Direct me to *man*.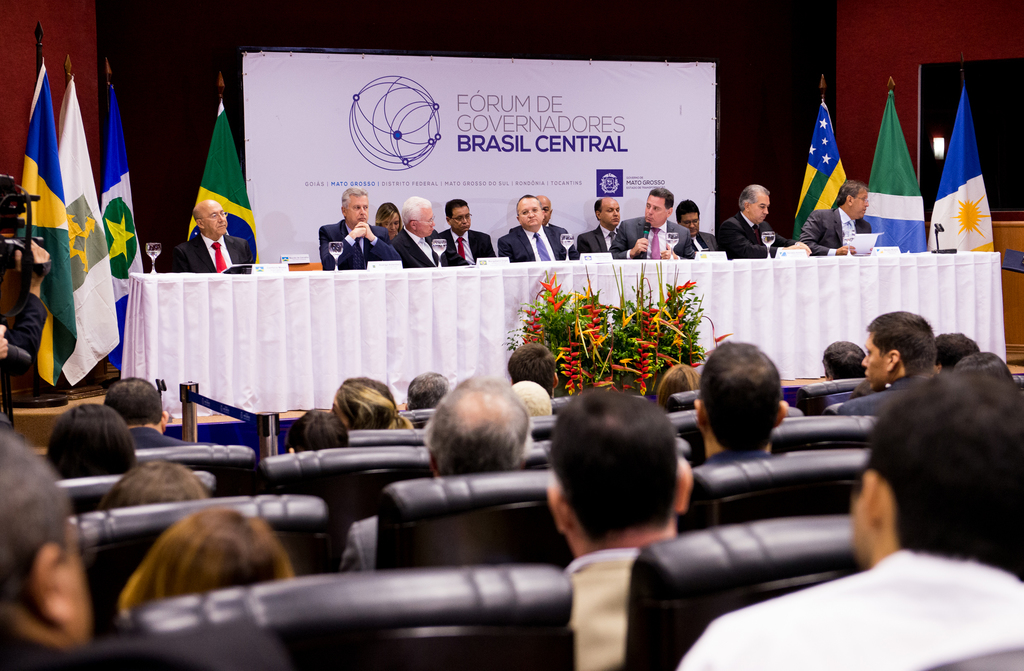
Direction: rect(544, 389, 694, 670).
